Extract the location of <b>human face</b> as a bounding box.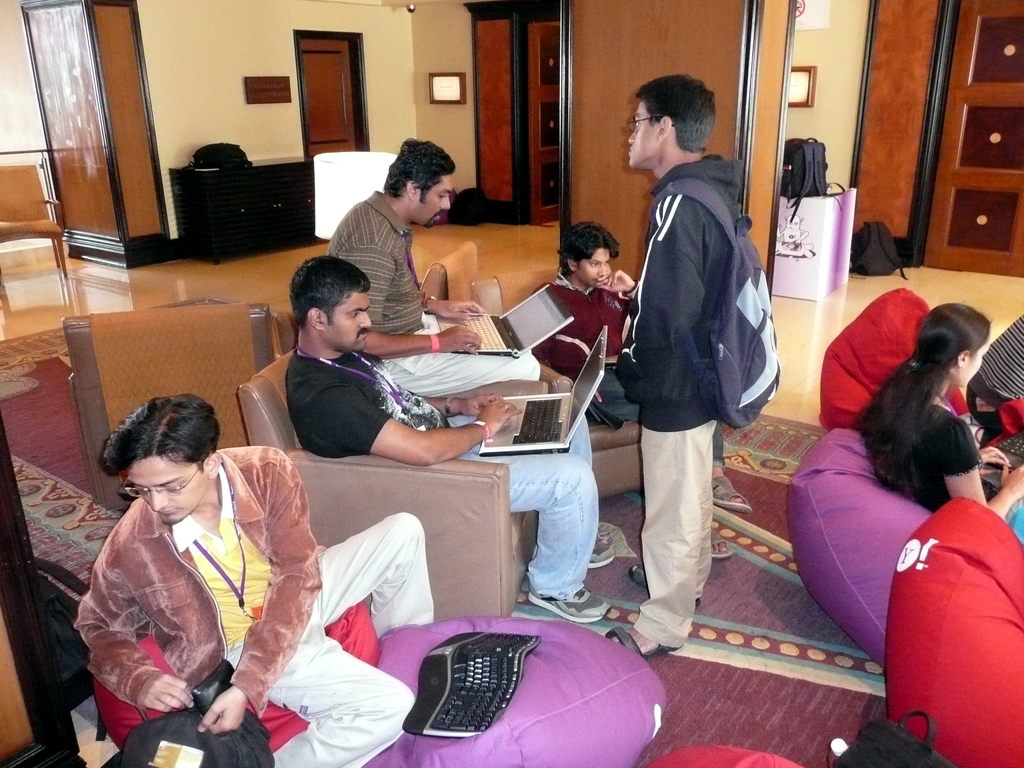
detection(963, 341, 989, 388).
